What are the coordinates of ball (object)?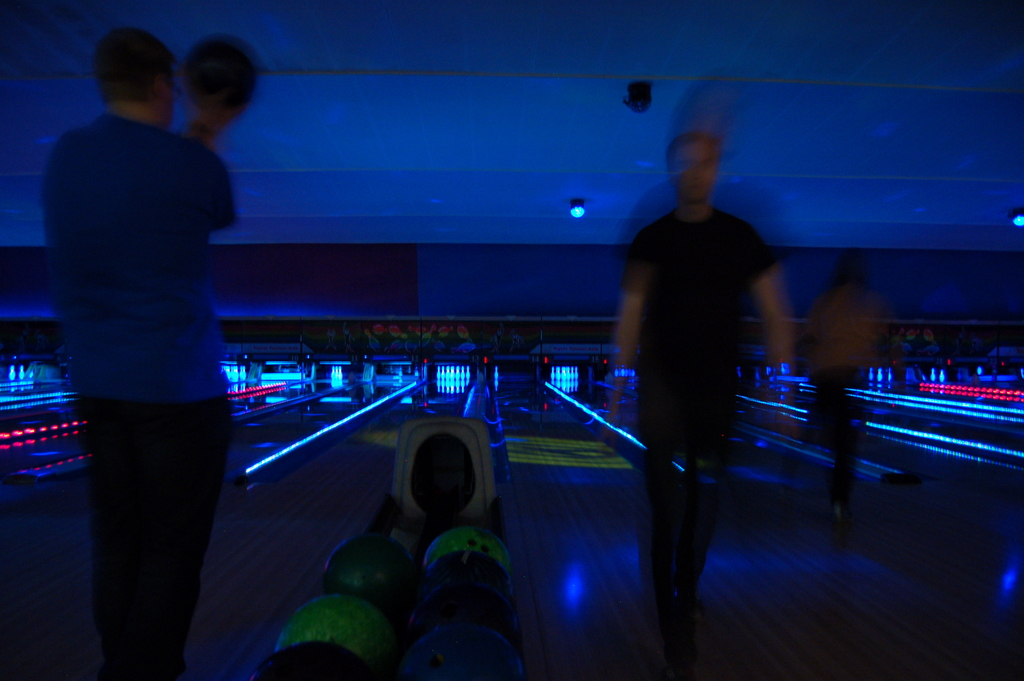
{"left": 330, "top": 525, "right": 404, "bottom": 599}.
